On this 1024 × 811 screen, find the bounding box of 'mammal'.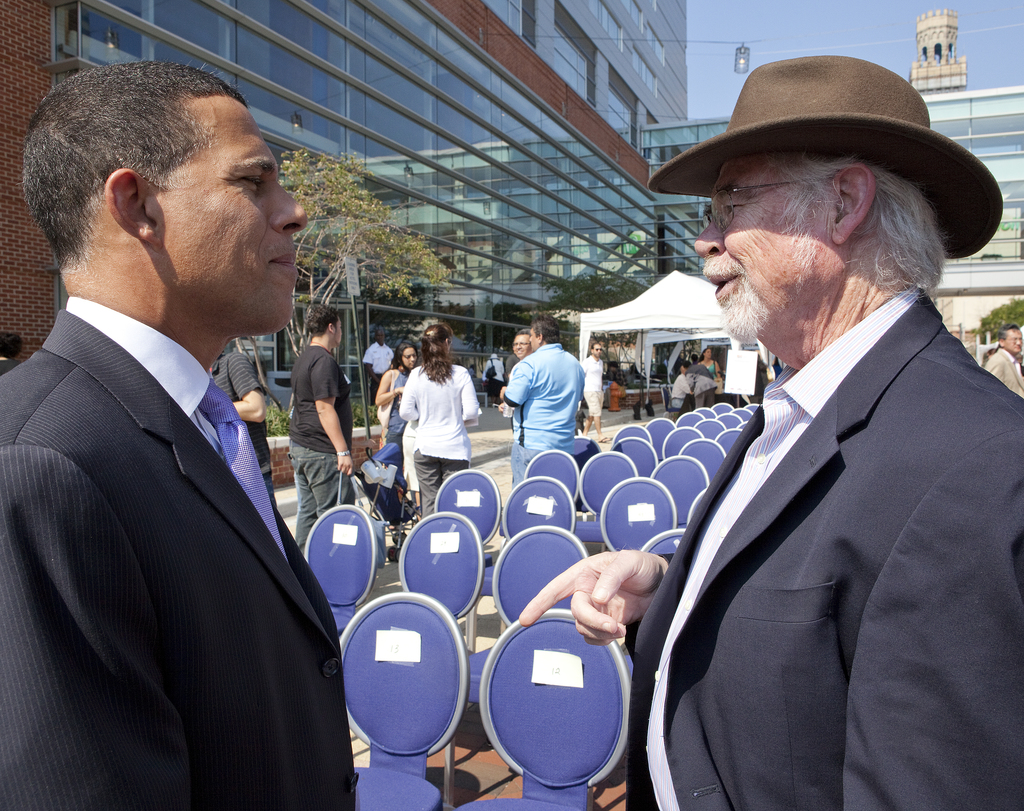
Bounding box: [287,300,356,555].
